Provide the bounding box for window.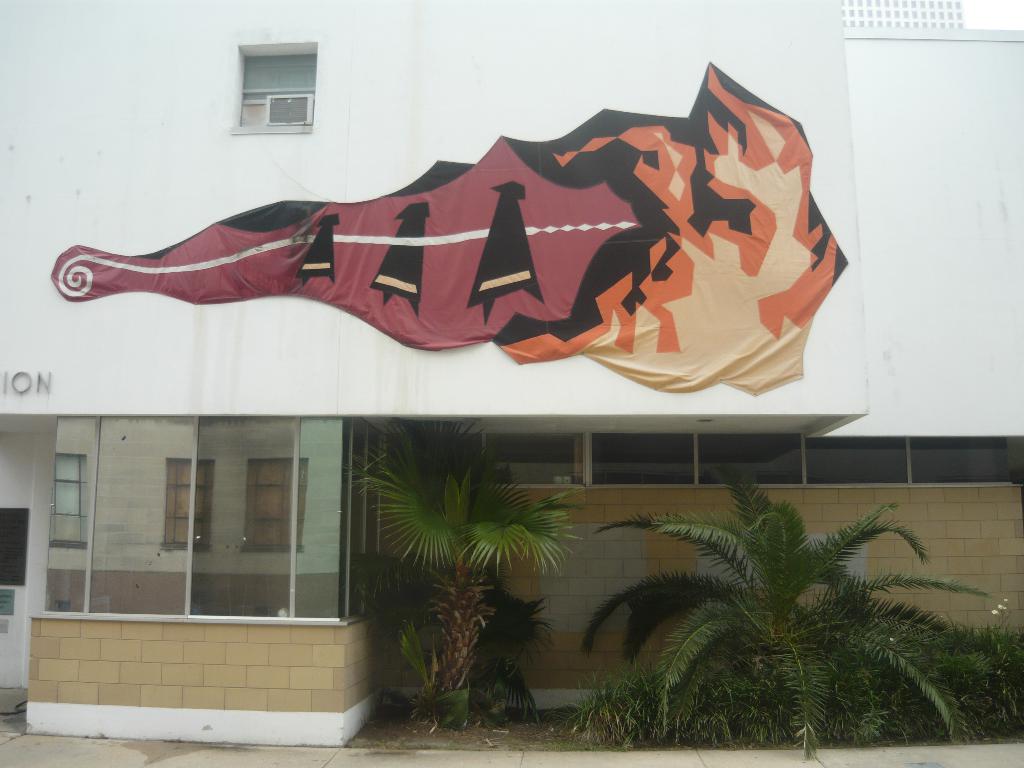
rect(244, 49, 317, 132).
